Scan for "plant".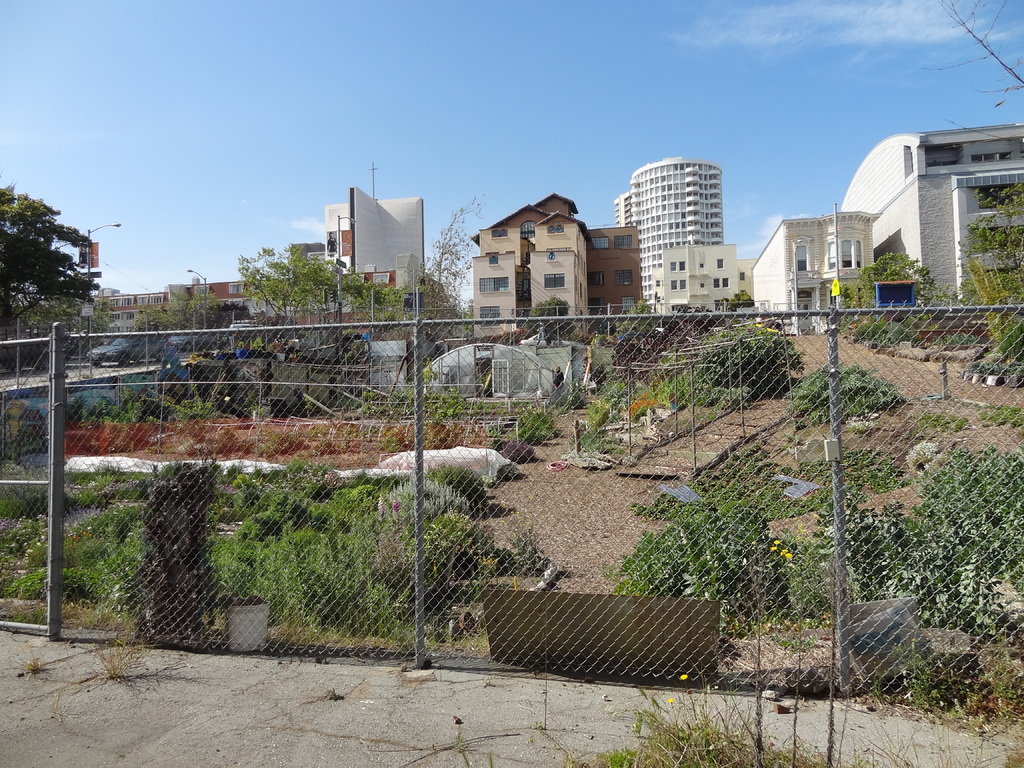
Scan result: 844 319 922 347.
